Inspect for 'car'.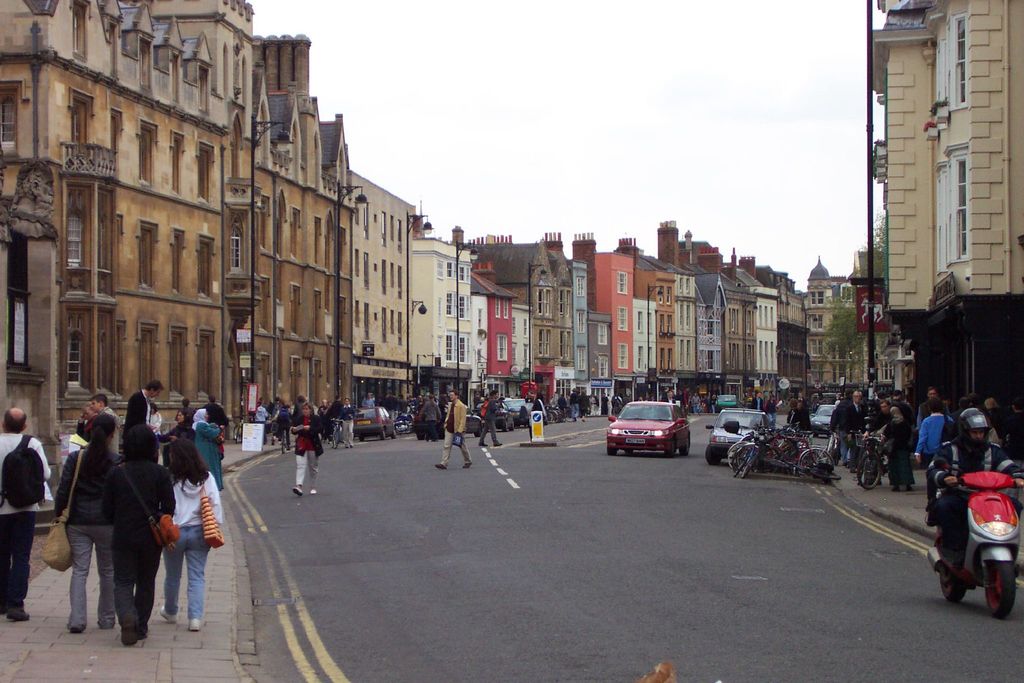
Inspection: box=[610, 402, 700, 459].
